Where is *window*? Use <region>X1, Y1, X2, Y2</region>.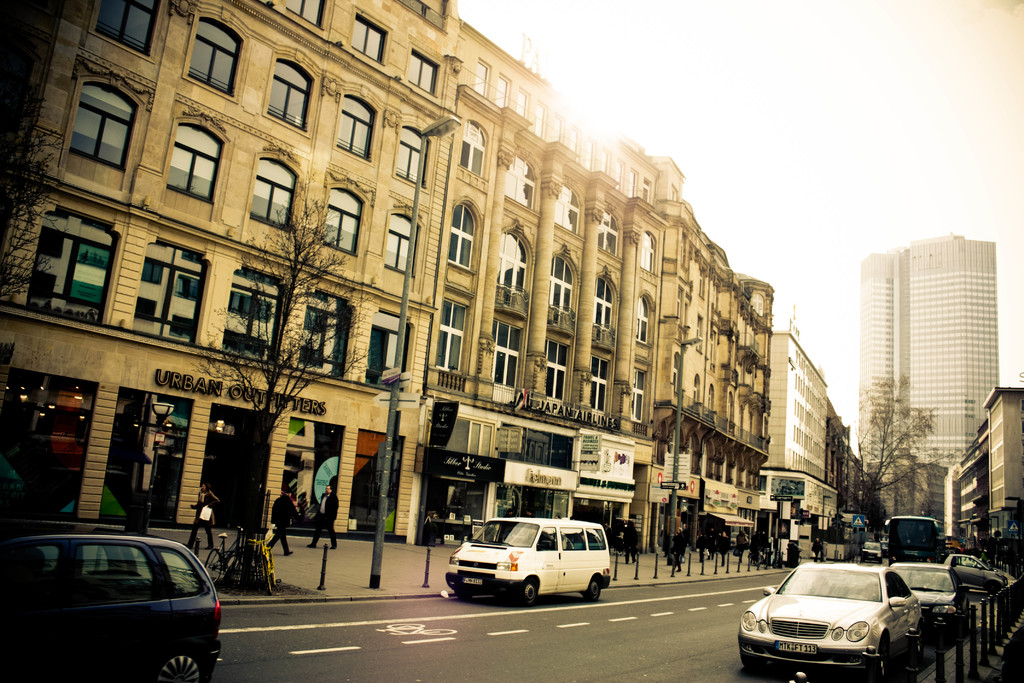
<region>555, 183, 580, 231</region>.
